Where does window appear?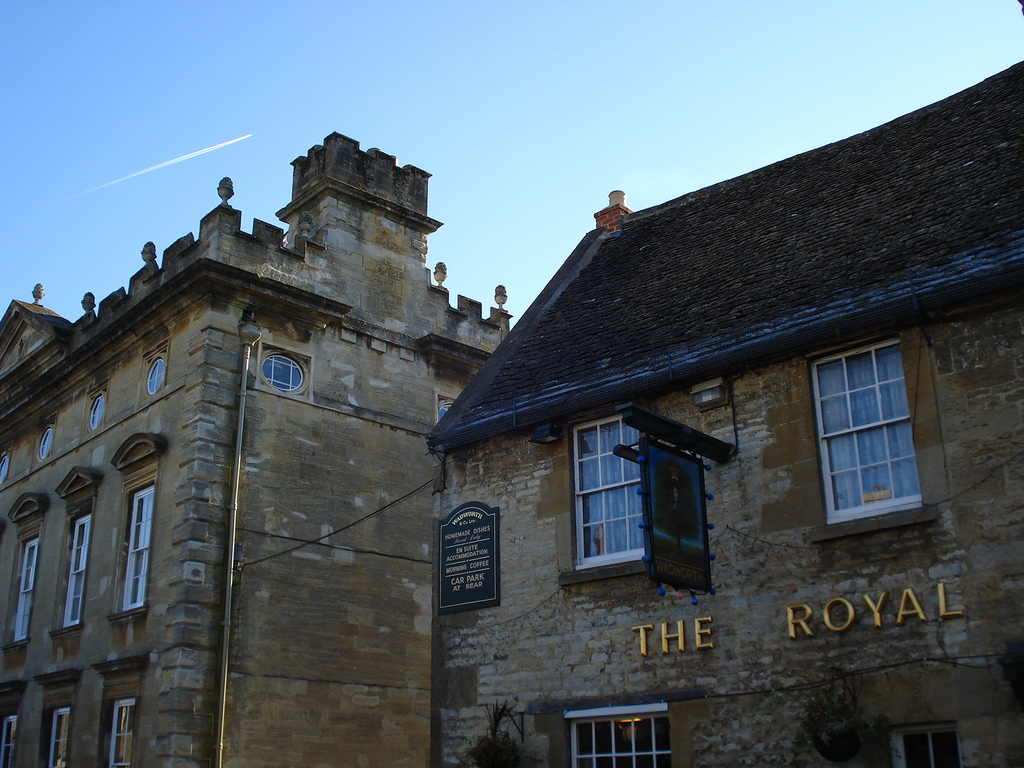
Appears at BBox(35, 429, 57, 460).
